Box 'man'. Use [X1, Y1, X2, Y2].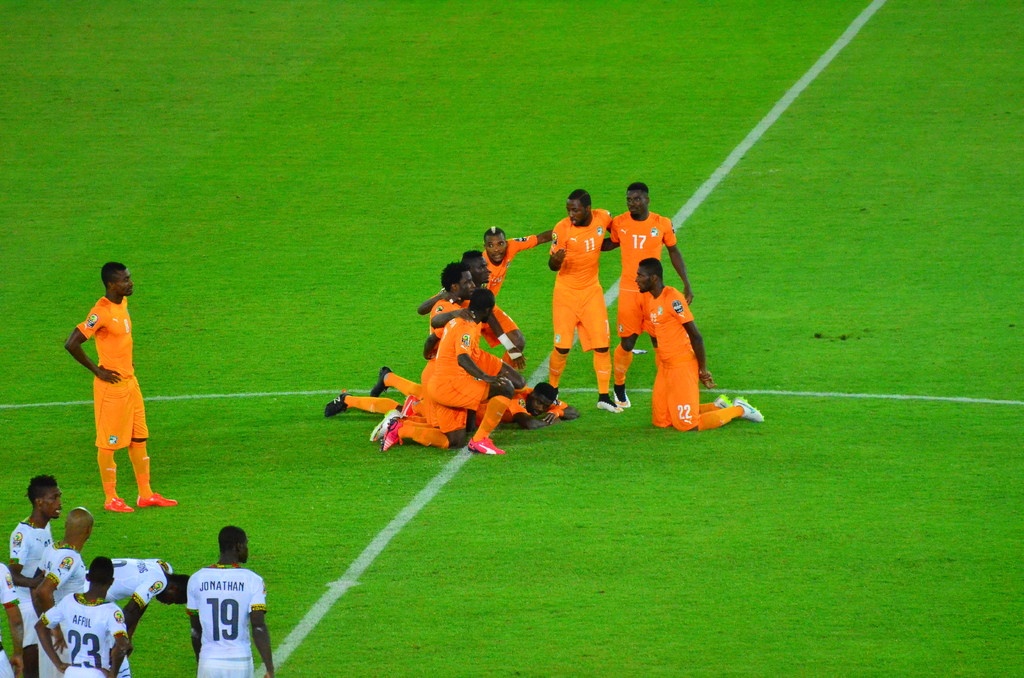
[185, 524, 276, 677].
